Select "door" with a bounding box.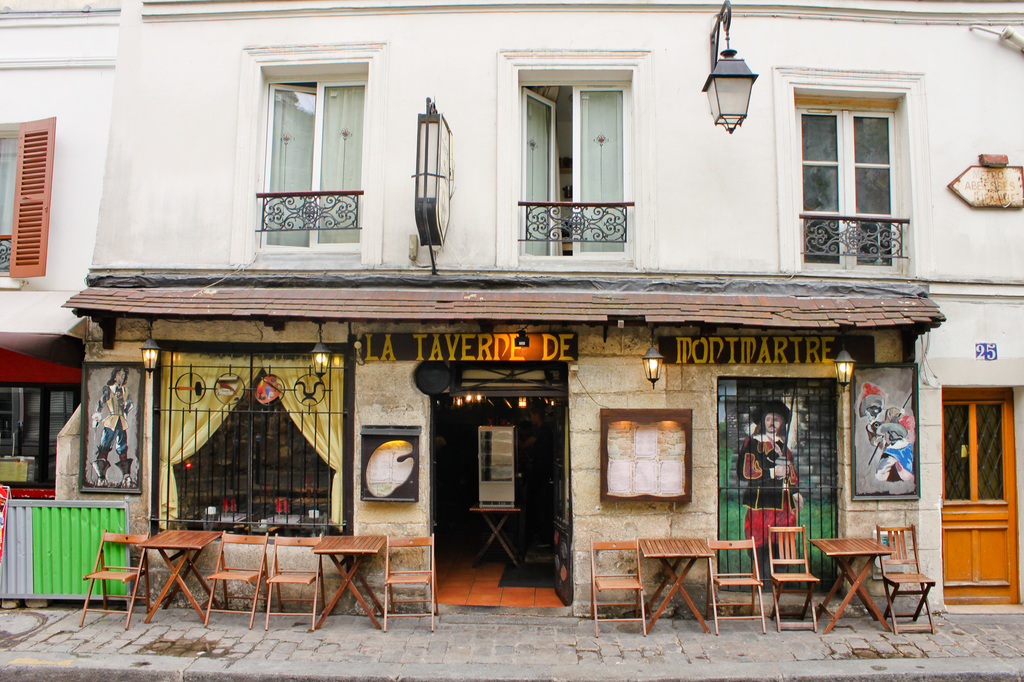
pyautogui.locateOnScreen(450, 386, 553, 596).
